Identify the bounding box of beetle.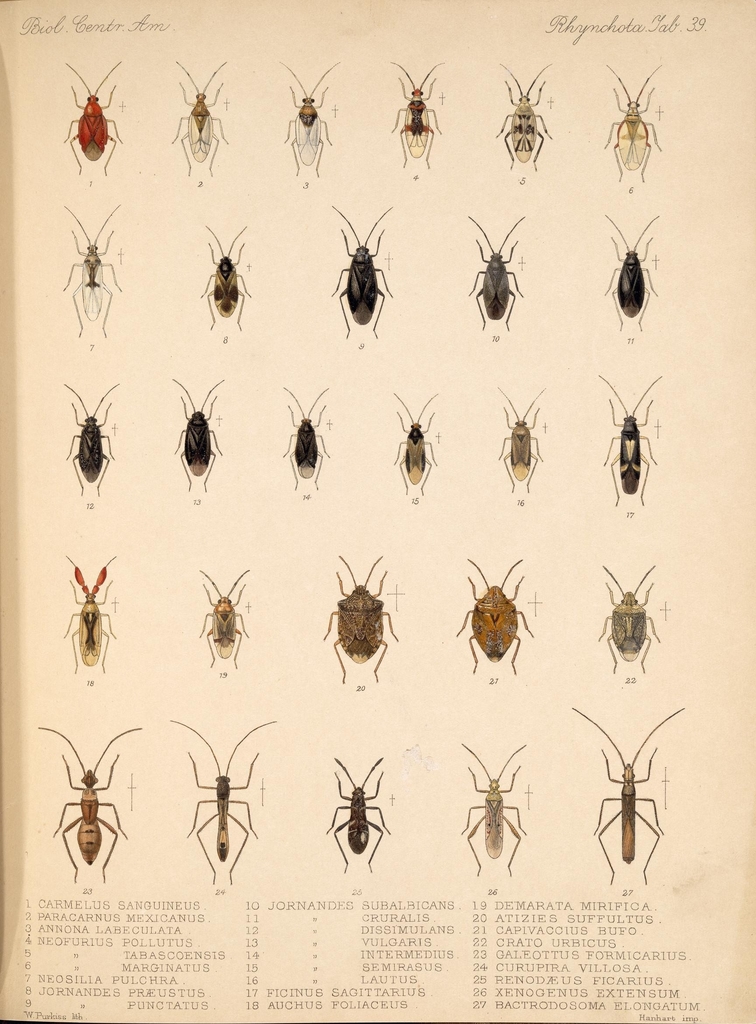
{"left": 276, "top": 68, "right": 337, "bottom": 173}.
